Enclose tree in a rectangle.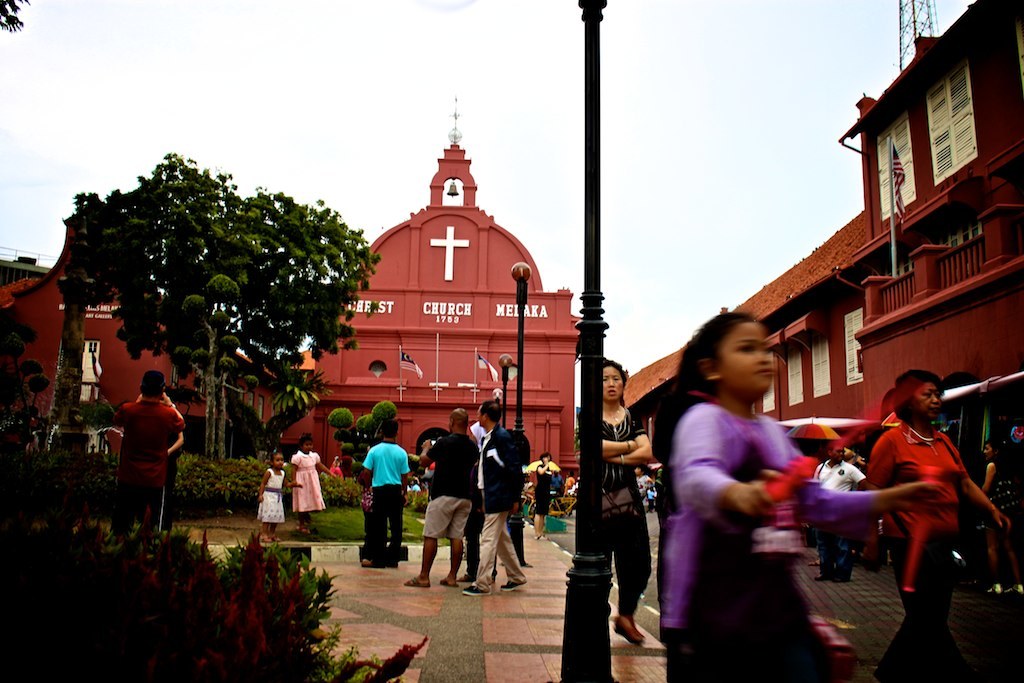
{"left": 169, "top": 274, "right": 261, "bottom": 462}.
